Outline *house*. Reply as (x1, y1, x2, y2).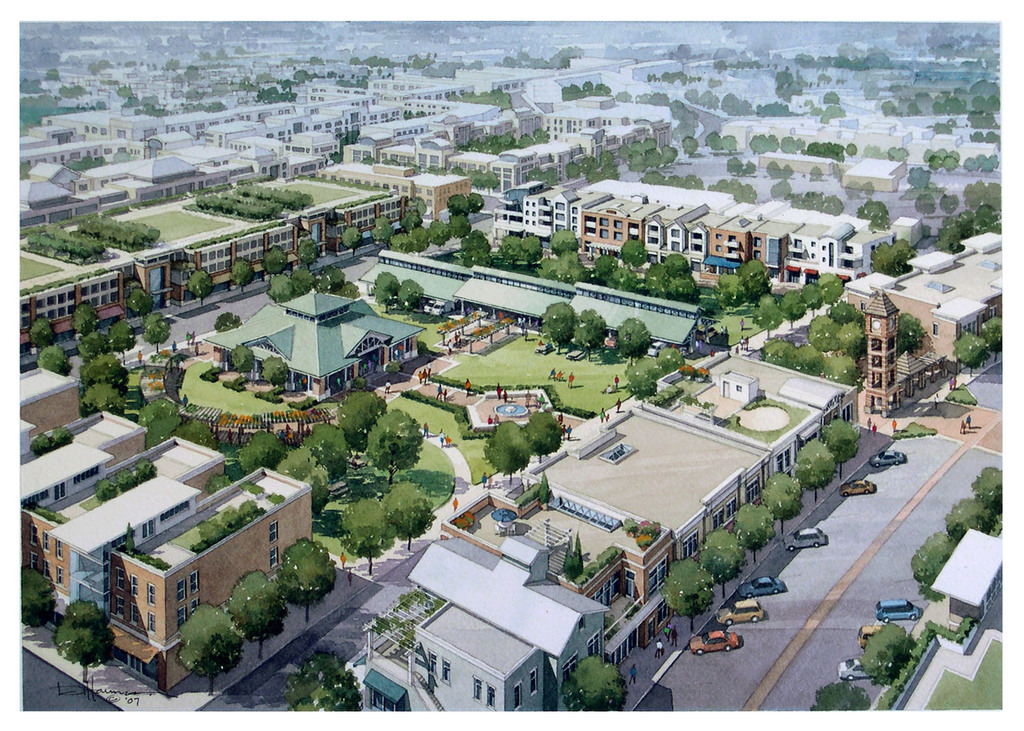
(393, 604, 542, 726).
